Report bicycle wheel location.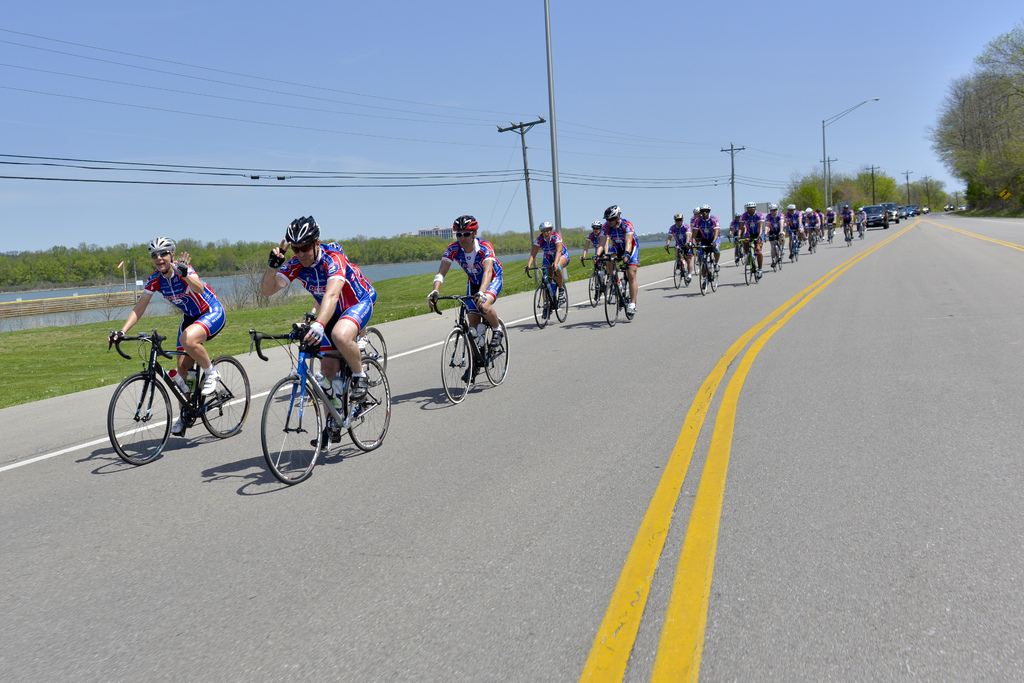
Report: 531, 283, 556, 328.
